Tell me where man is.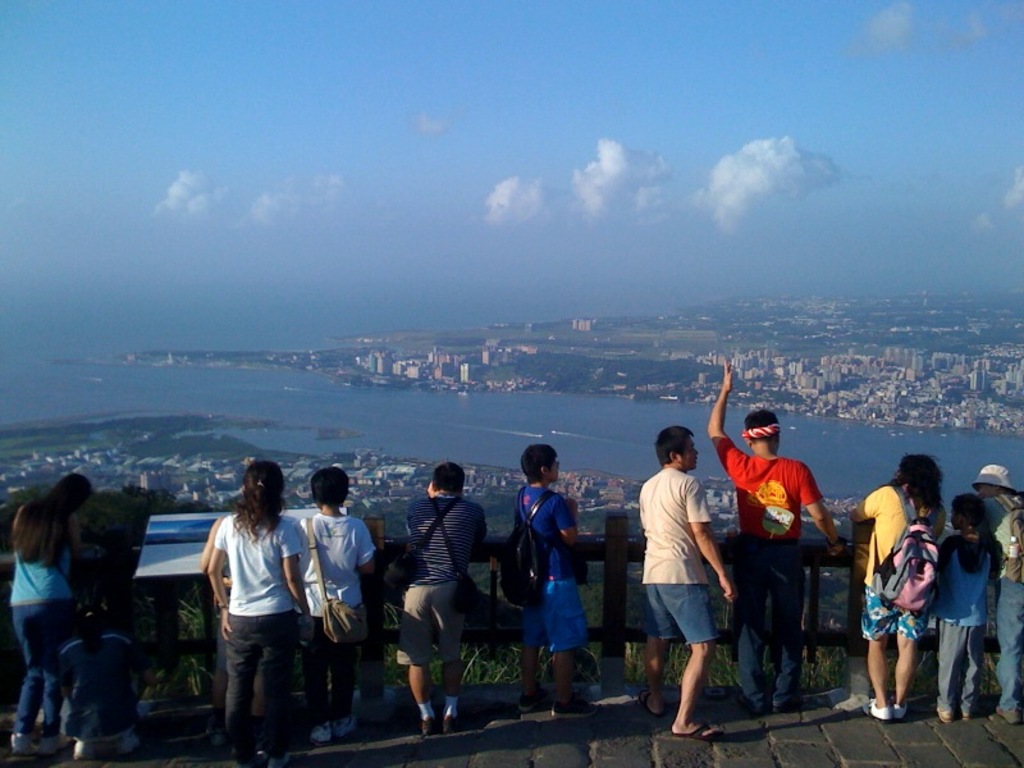
man is at (x1=392, y1=462, x2=493, y2=735).
